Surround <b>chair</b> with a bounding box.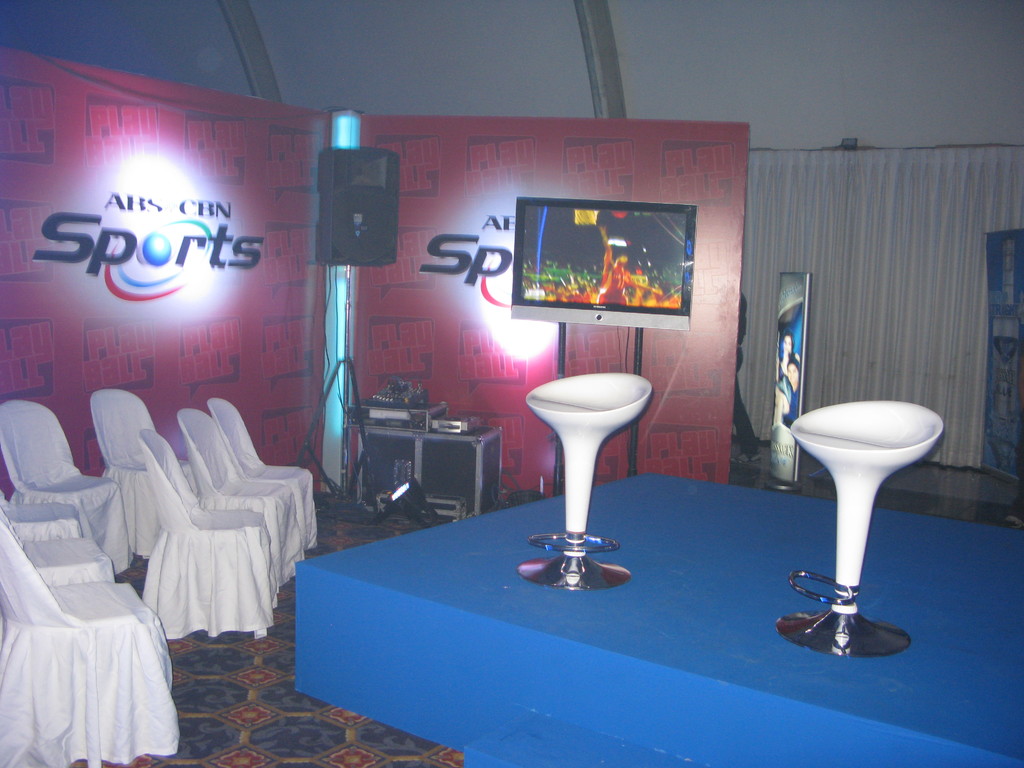
[left=0, top=398, right=131, bottom=574].
